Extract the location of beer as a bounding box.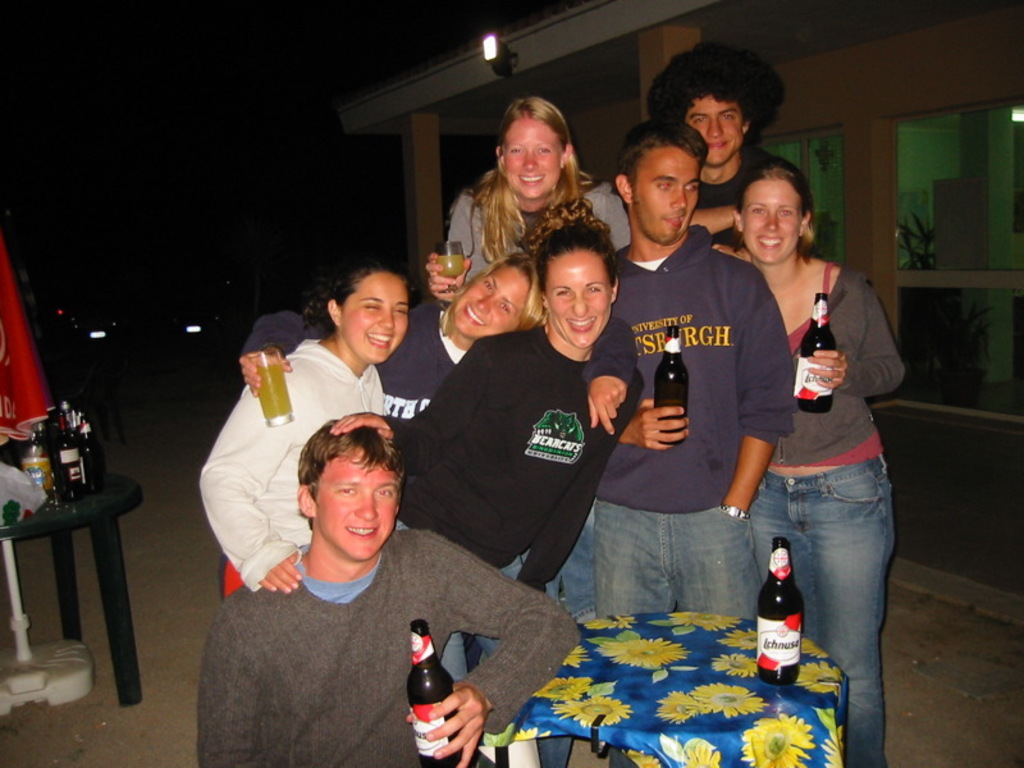
bbox=[797, 288, 836, 411].
